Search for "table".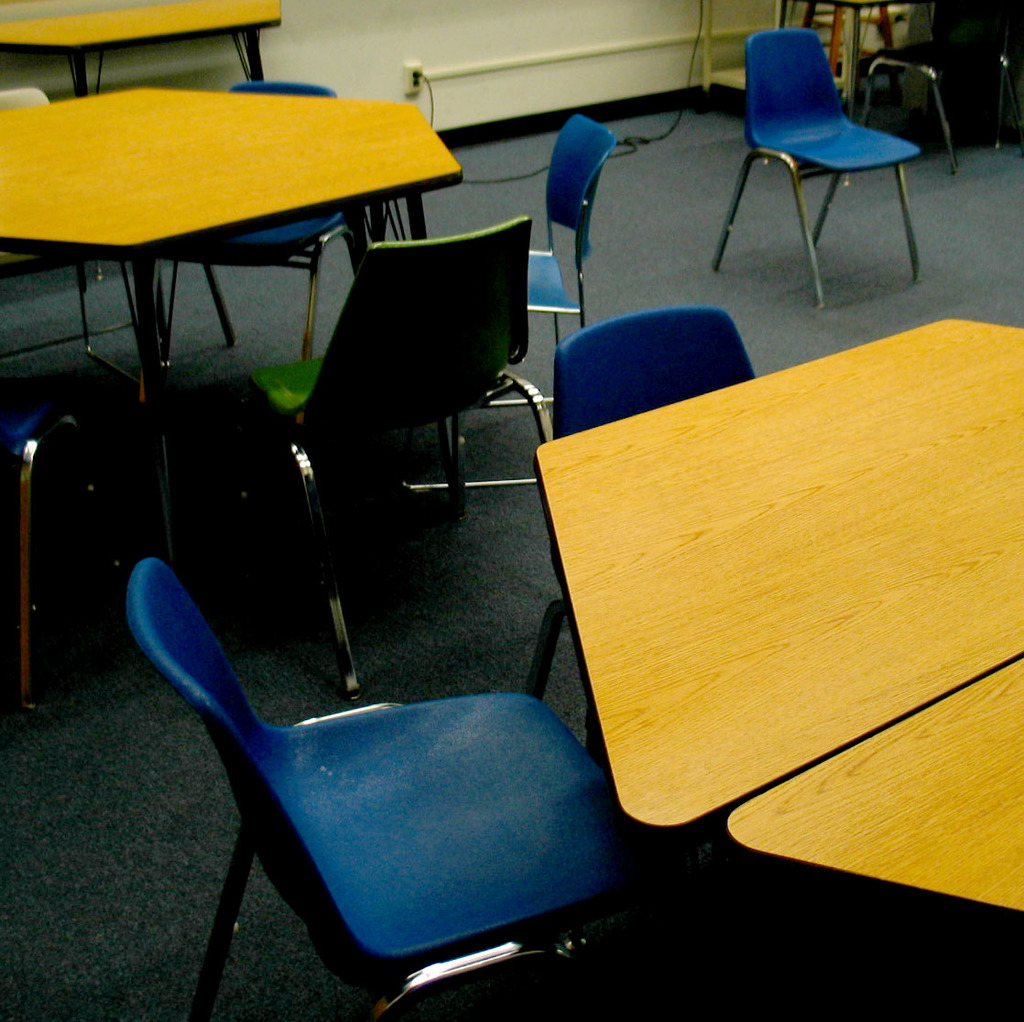
Found at bbox(0, 0, 289, 96).
